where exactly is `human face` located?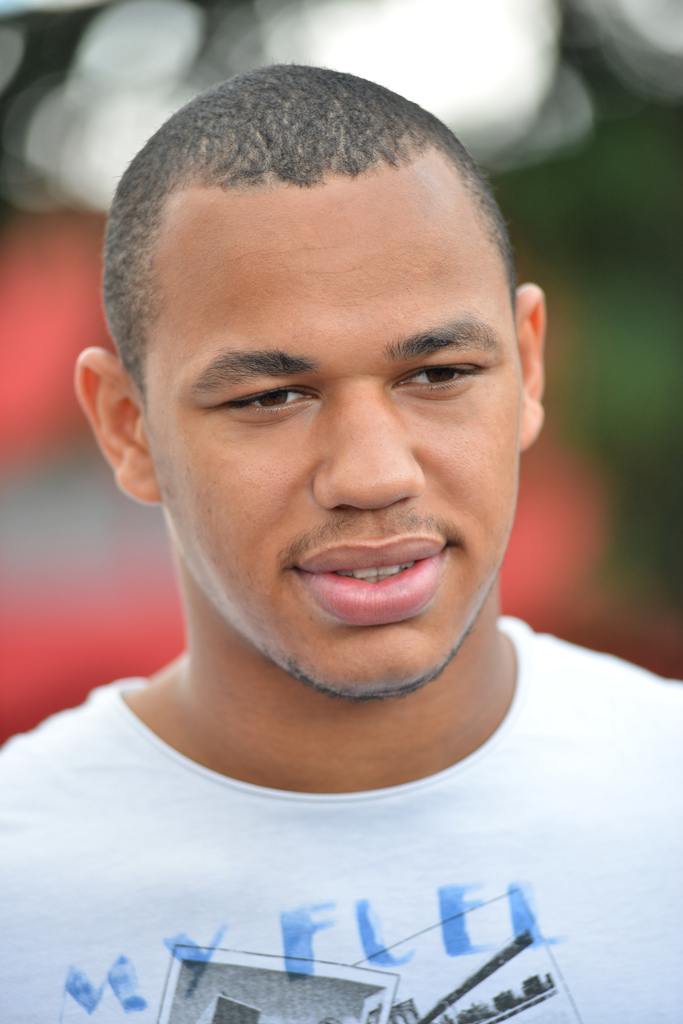
Its bounding box is (145,169,524,698).
